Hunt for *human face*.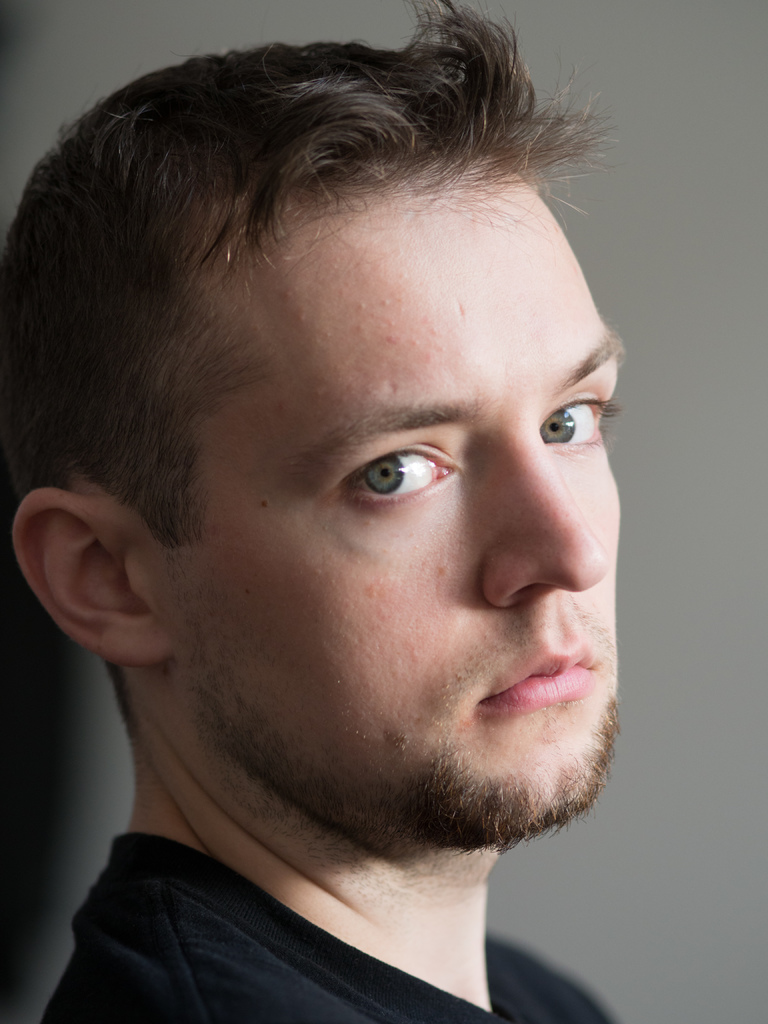
Hunted down at <bbox>158, 175, 620, 851</bbox>.
